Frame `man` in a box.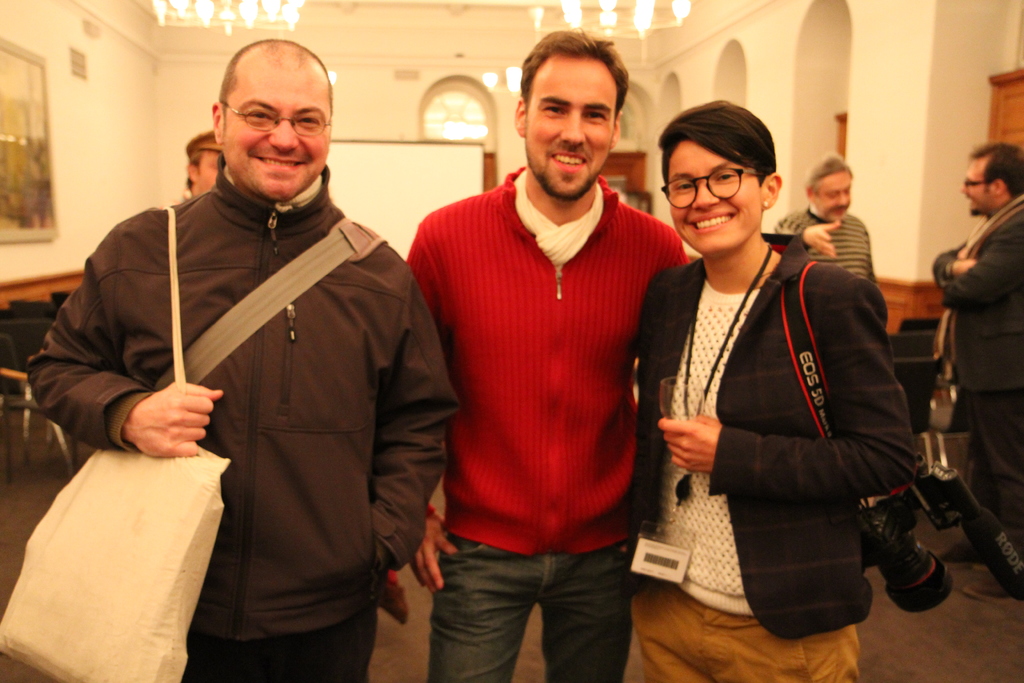
detection(27, 34, 462, 682).
